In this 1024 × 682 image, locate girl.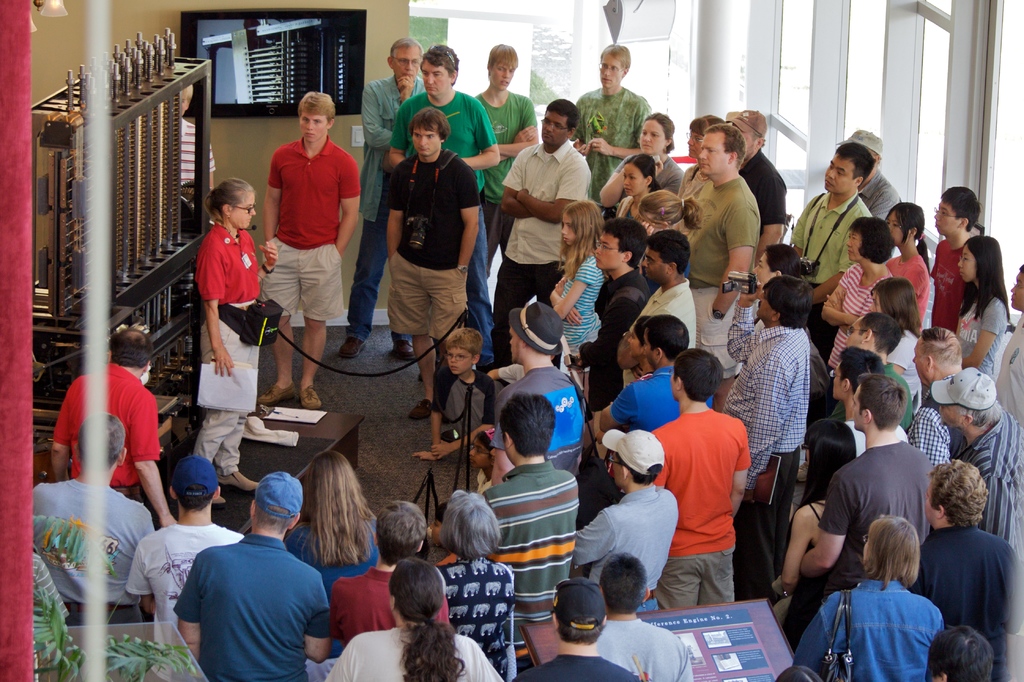
Bounding box: x1=617 y1=154 x2=660 y2=220.
